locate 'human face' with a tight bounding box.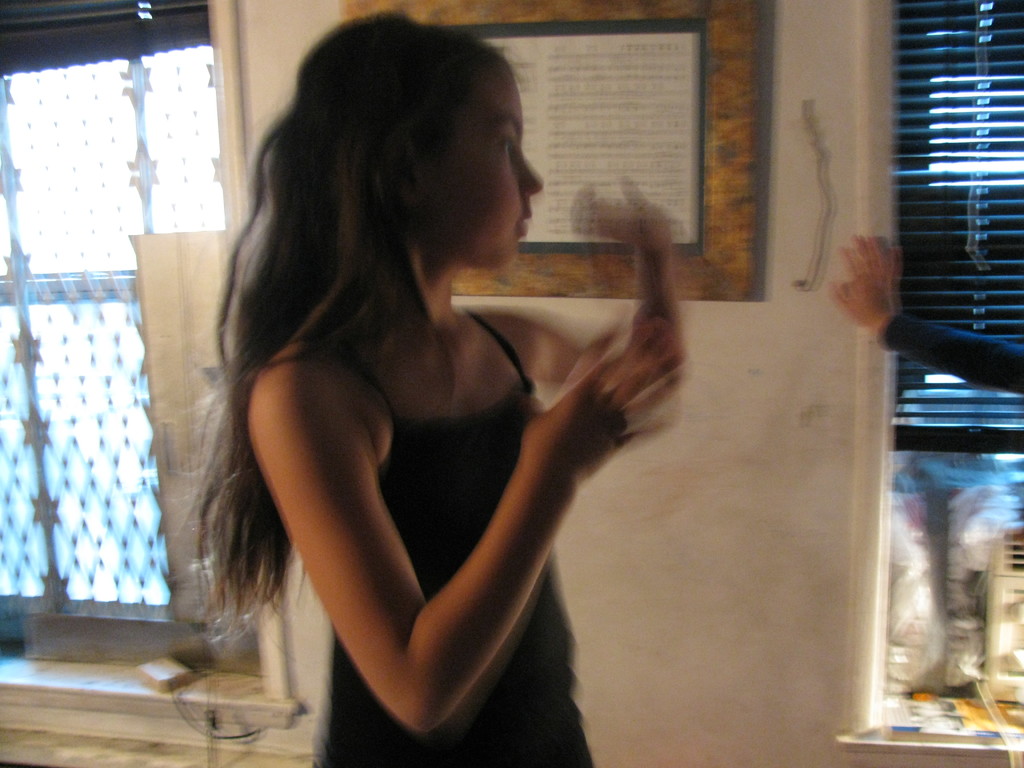
bbox=(412, 56, 545, 263).
